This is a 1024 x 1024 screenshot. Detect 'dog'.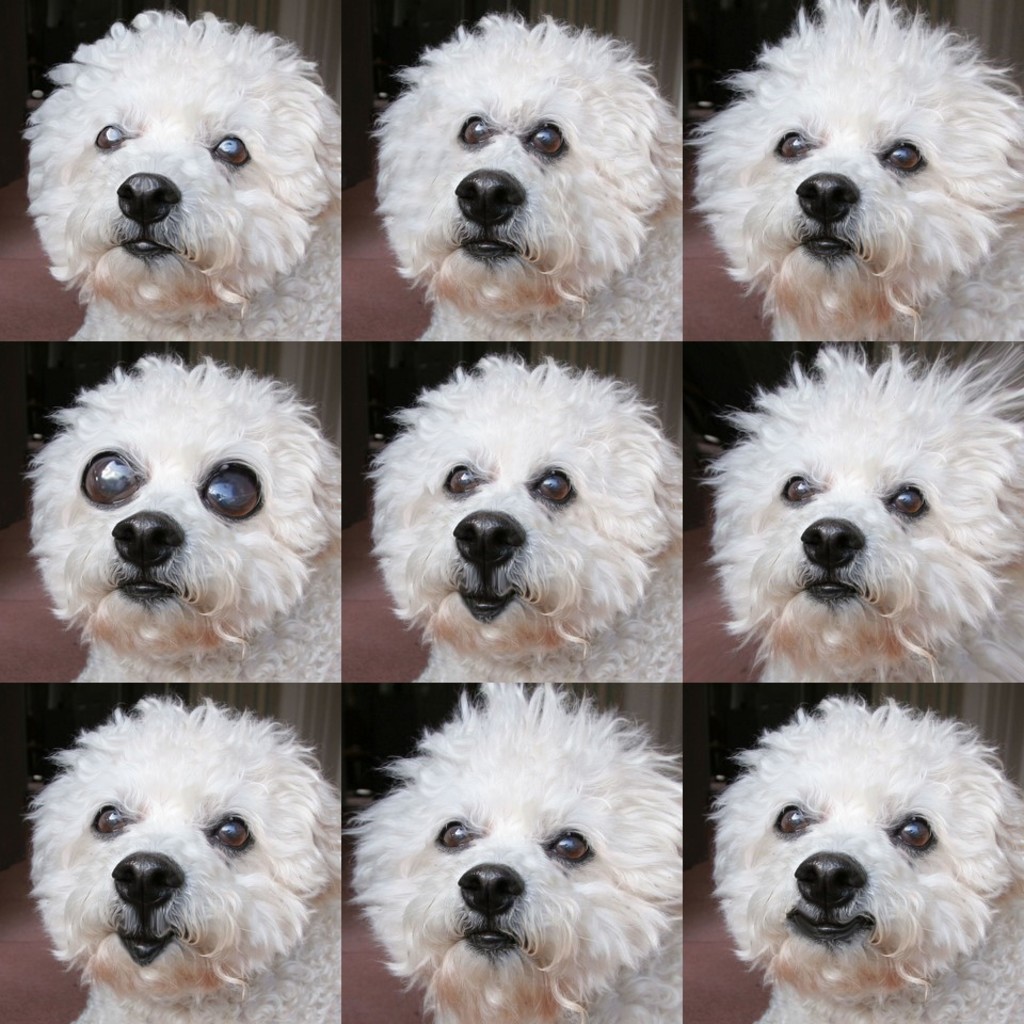
region(369, 356, 681, 682).
